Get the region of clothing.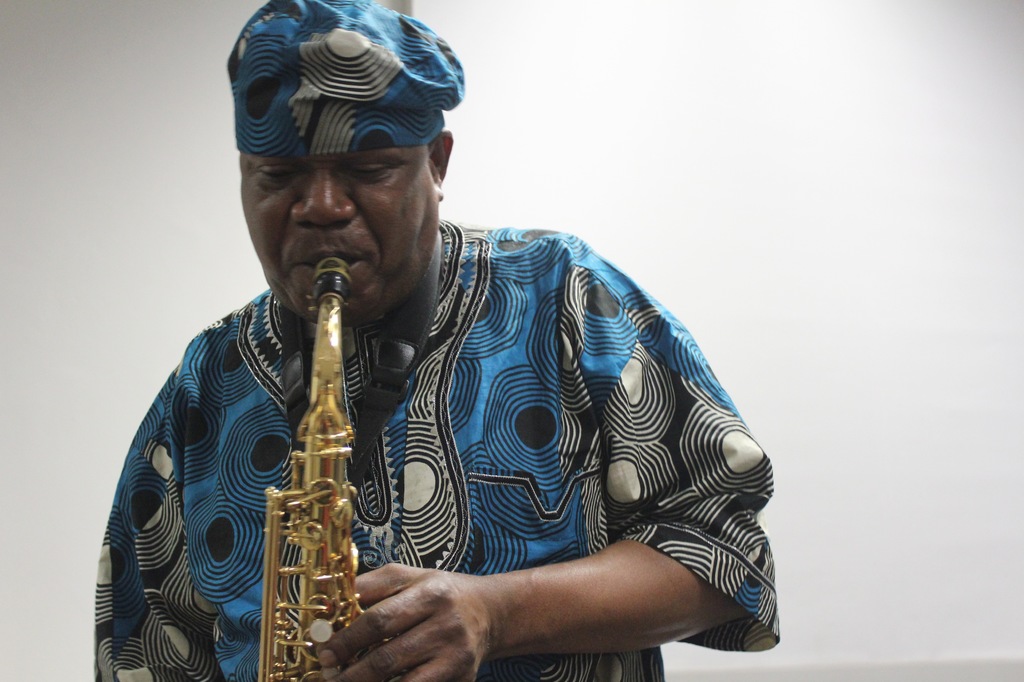
select_region(123, 163, 749, 670).
